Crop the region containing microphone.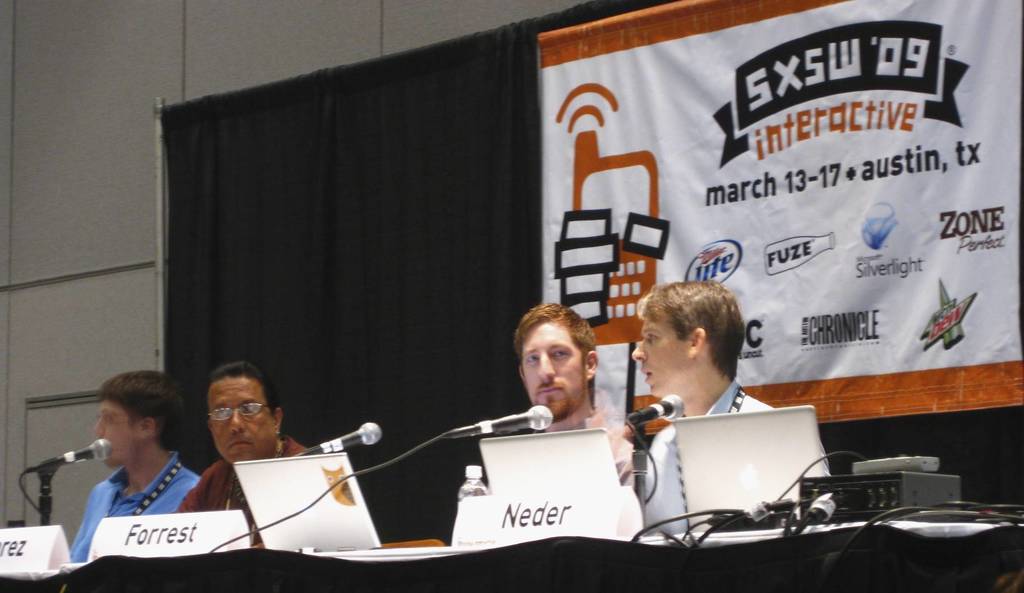
Crop region: crop(31, 438, 115, 469).
